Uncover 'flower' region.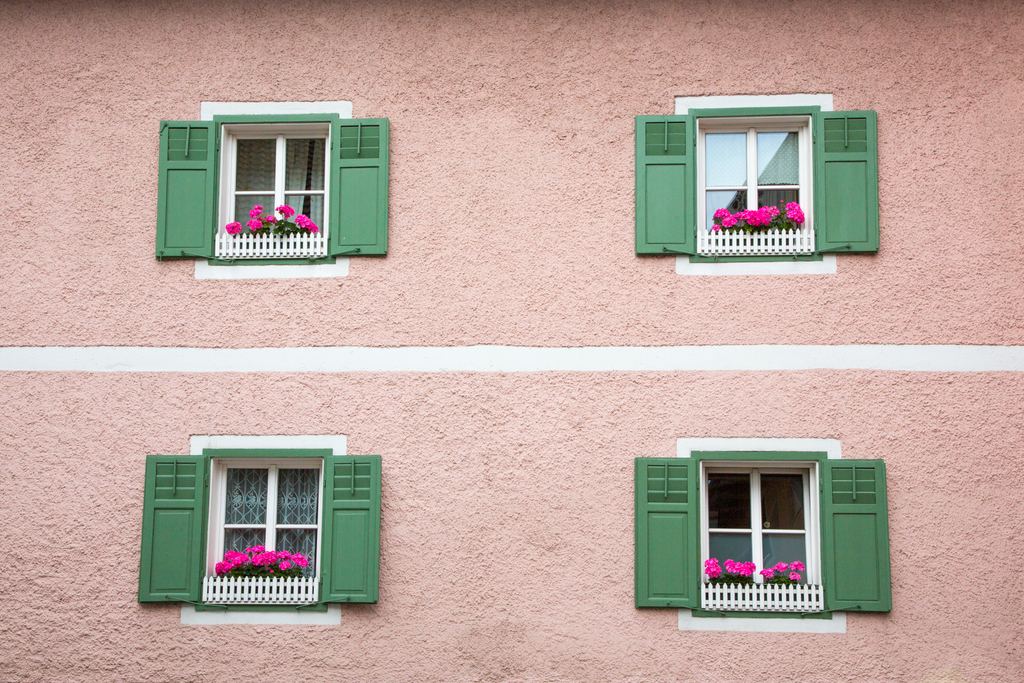
Uncovered: (788, 559, 806, 570).
